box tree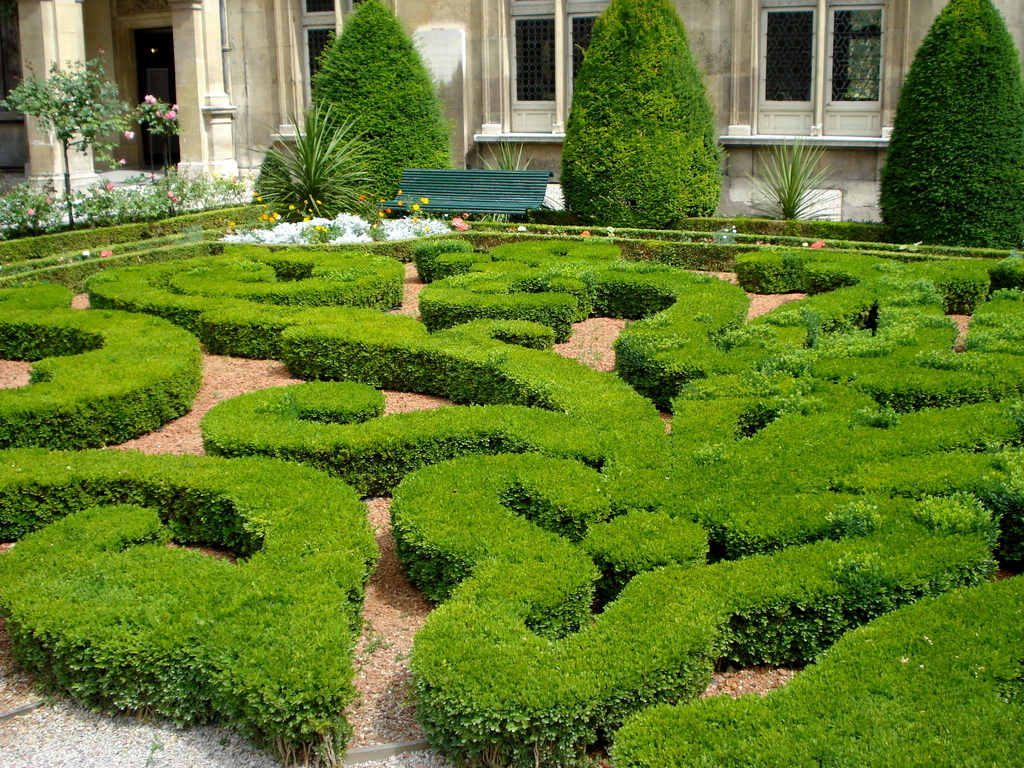
detection(239, 95, 386, 220)
